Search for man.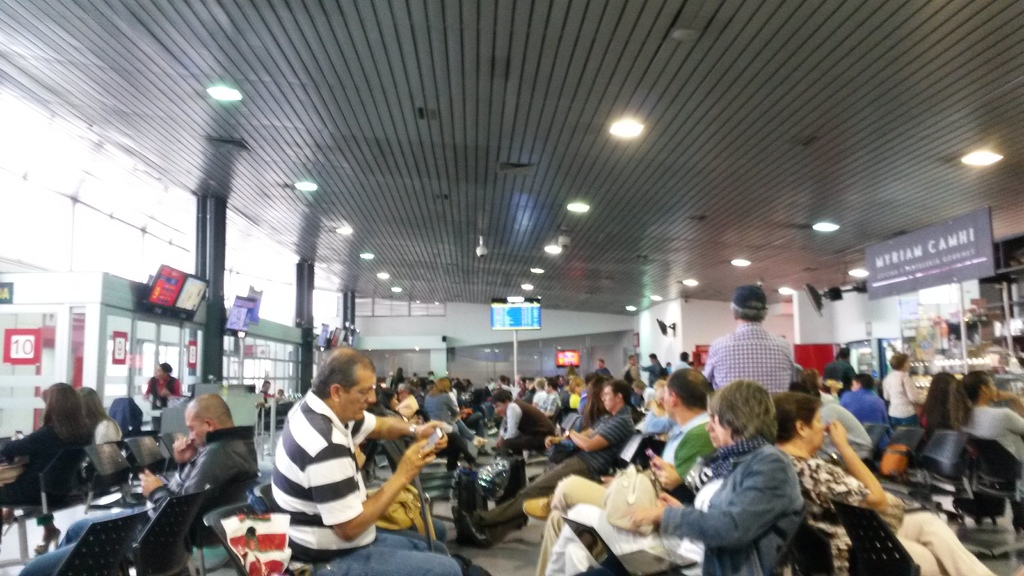
Found at (820, 348, 854, 394).
